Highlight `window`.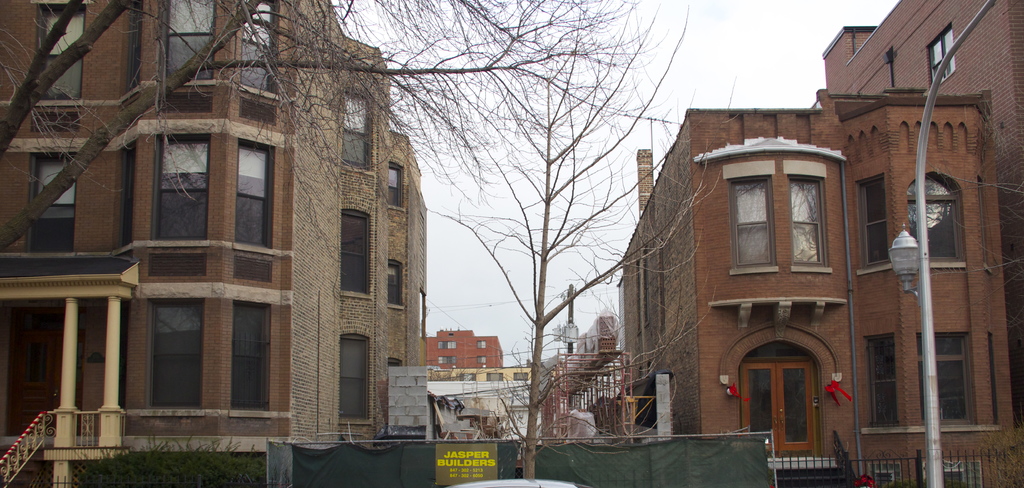
Highlighted region: [388,359,402,366].
